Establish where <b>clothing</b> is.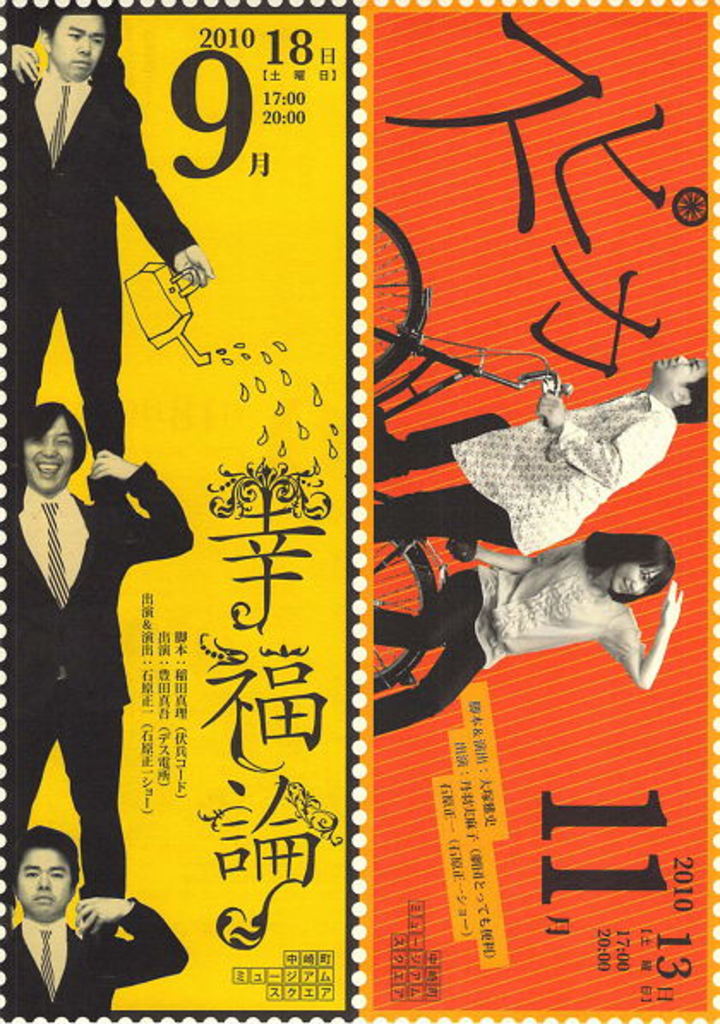
Established at l=7, t=467, r=192, b=914.
